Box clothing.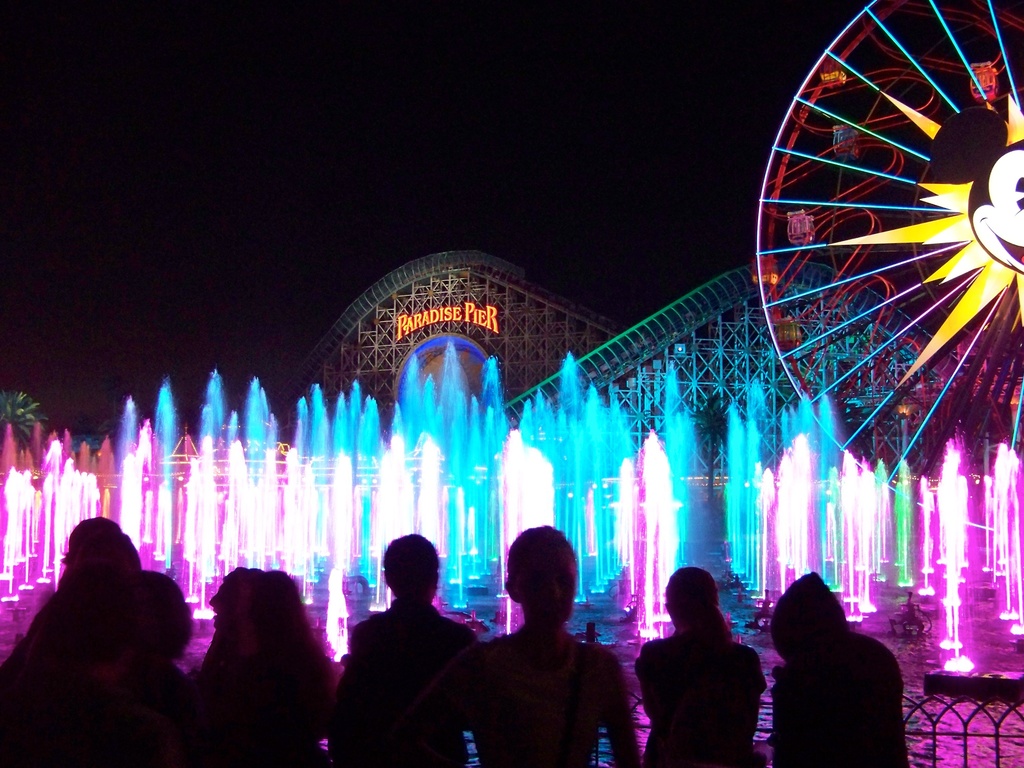
643, 589, 769, 767.
